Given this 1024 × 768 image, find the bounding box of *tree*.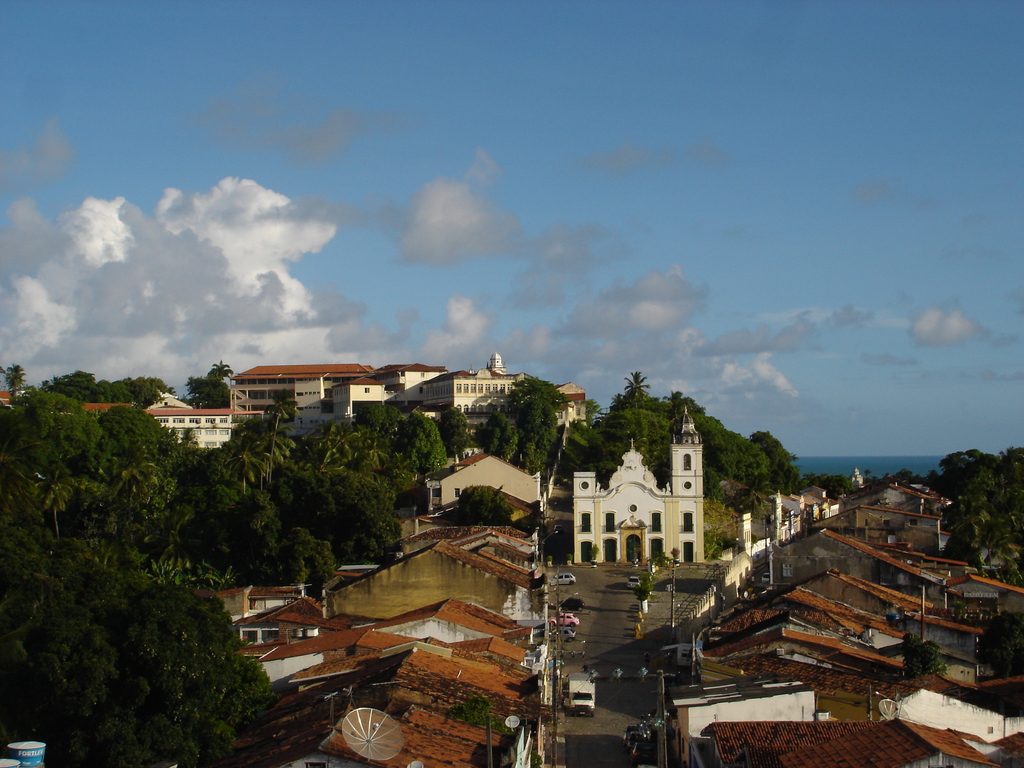
[975, 610, 1023, 680].
